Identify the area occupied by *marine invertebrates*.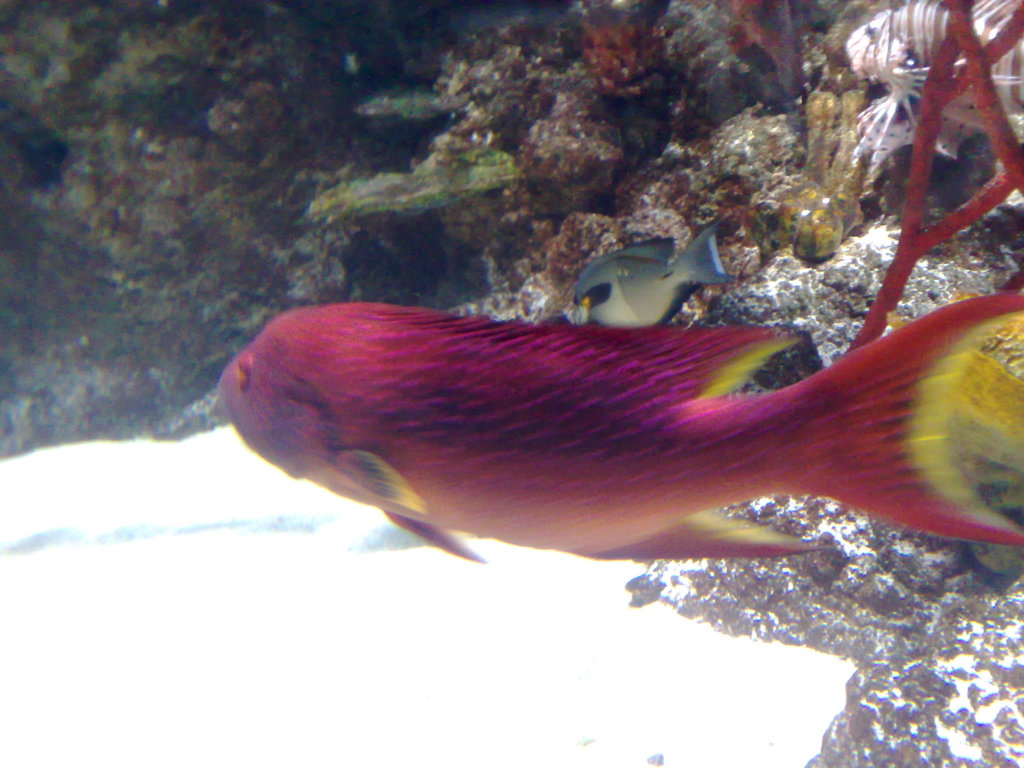
Area: [532, 226, 754, 335].
